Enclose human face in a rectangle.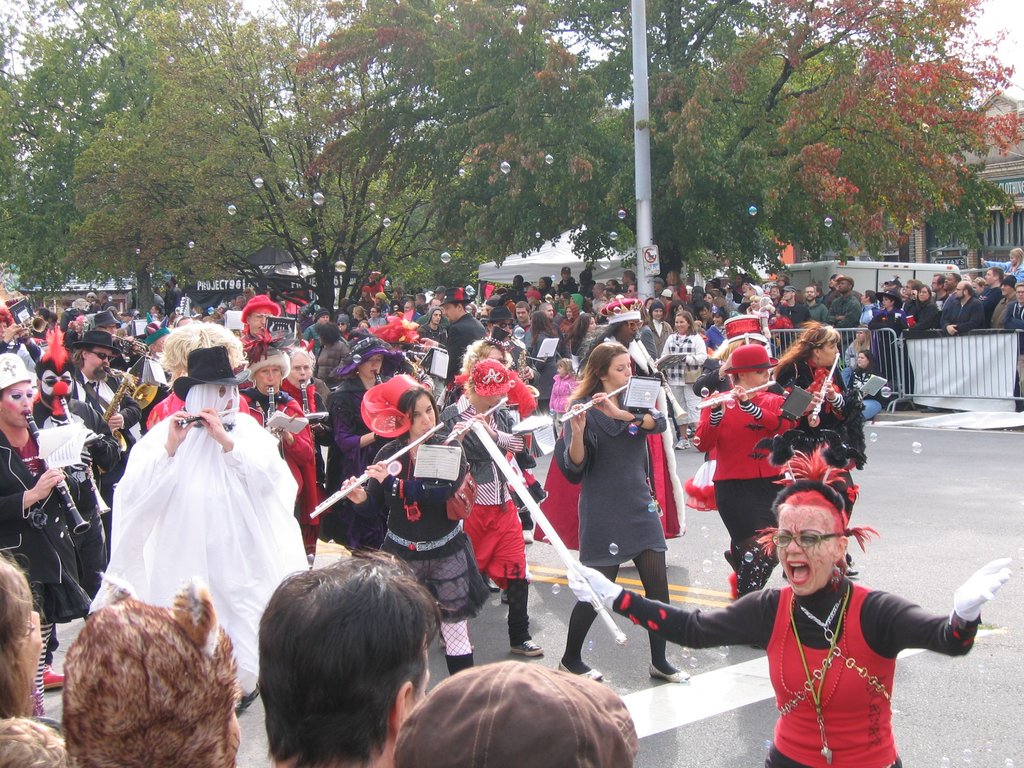
(650, 305, 666, 320).
